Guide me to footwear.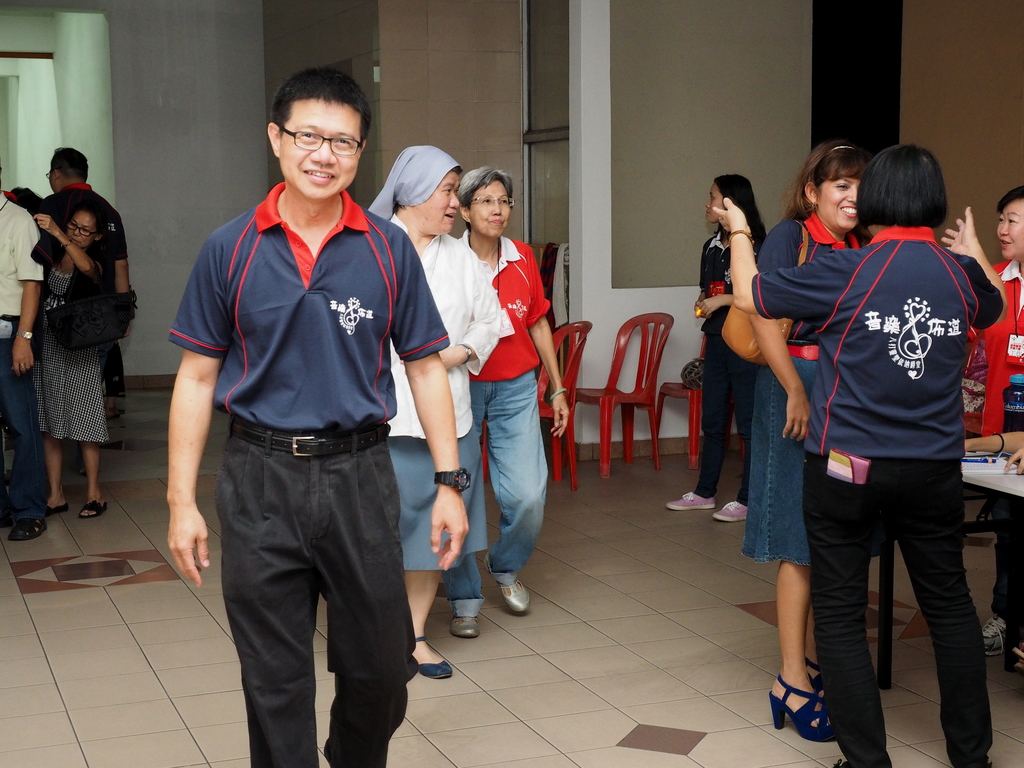
Guidance: <bbox>42, 502, 69, 519</bbox>.
